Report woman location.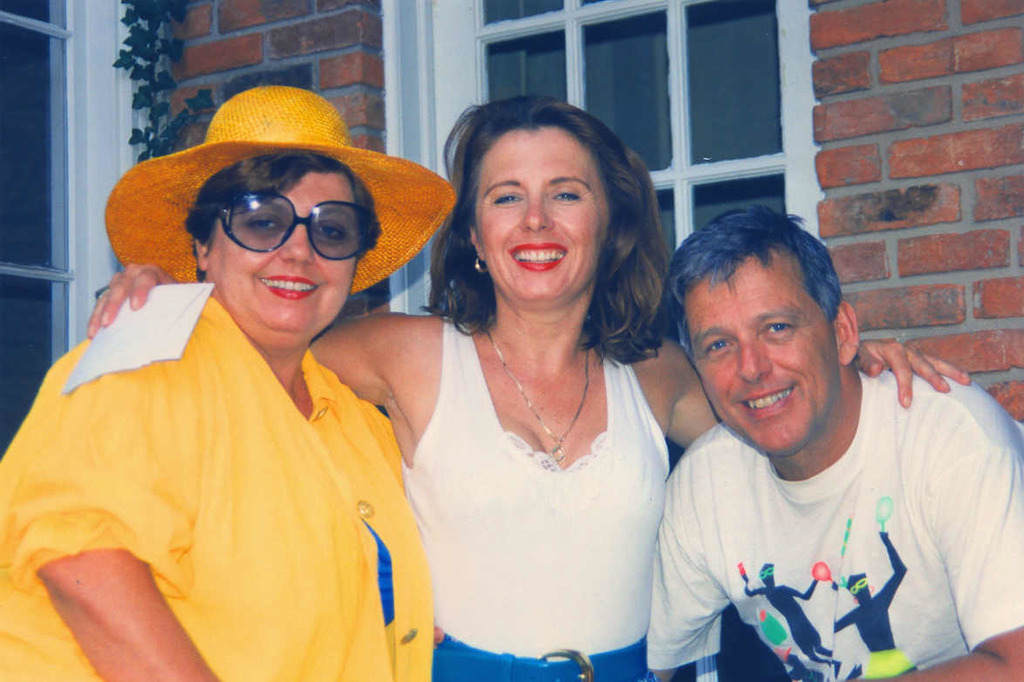
Report: bbox(79, 95, 969, 681).
